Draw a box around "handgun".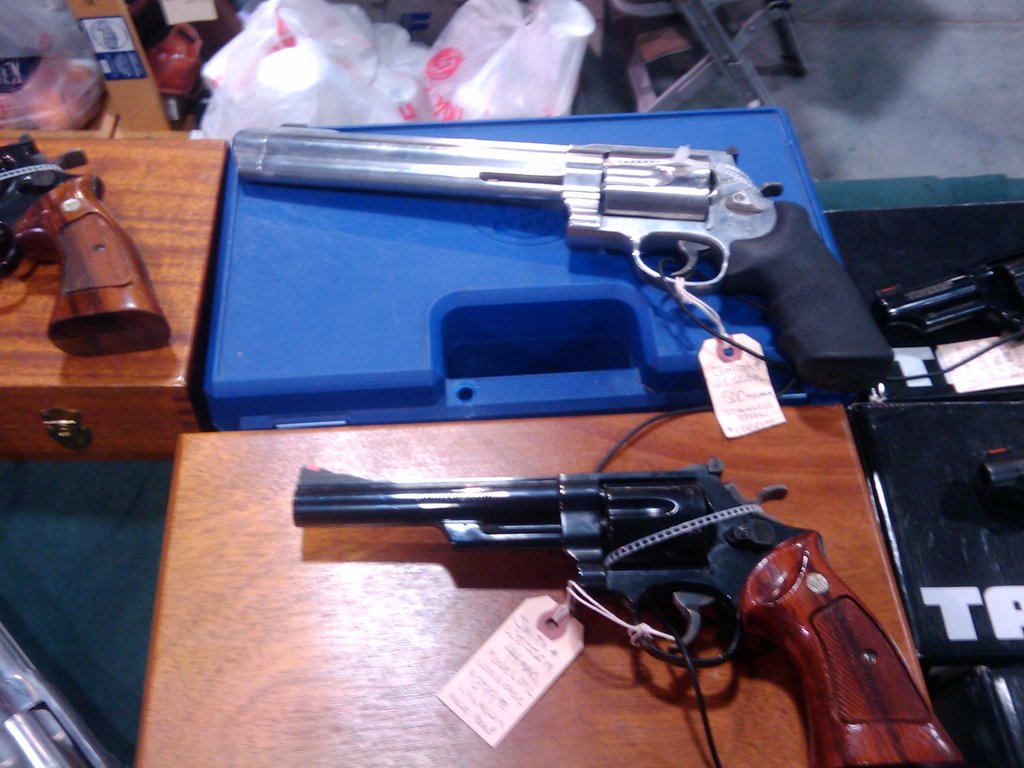
pyautogui.locateOnScreen(874, 252, 1023, 341).
